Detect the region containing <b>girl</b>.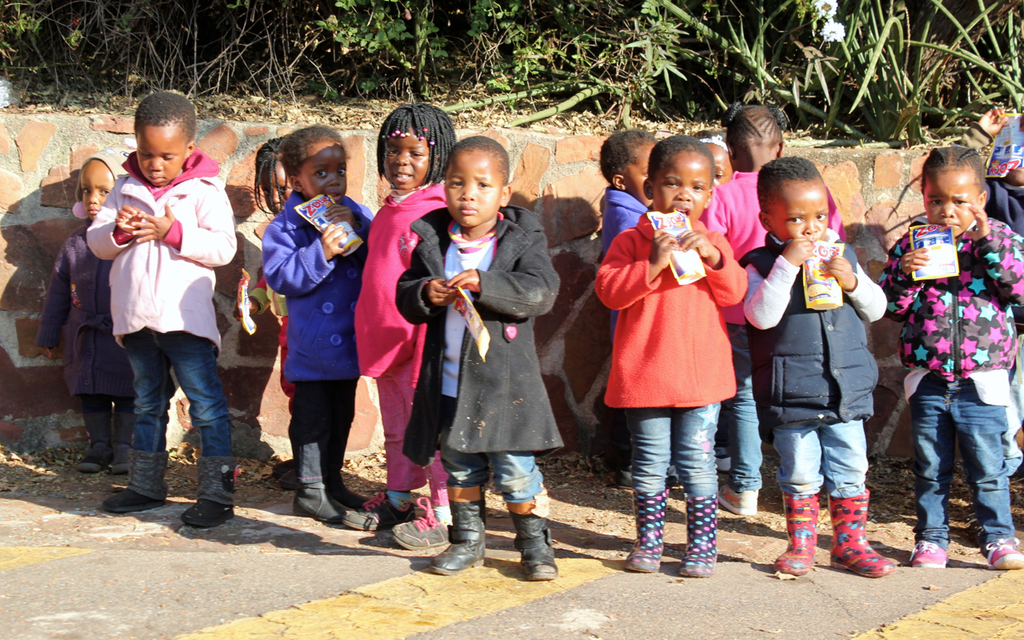
x1=390 y1=136 x2=558 y2=582.
